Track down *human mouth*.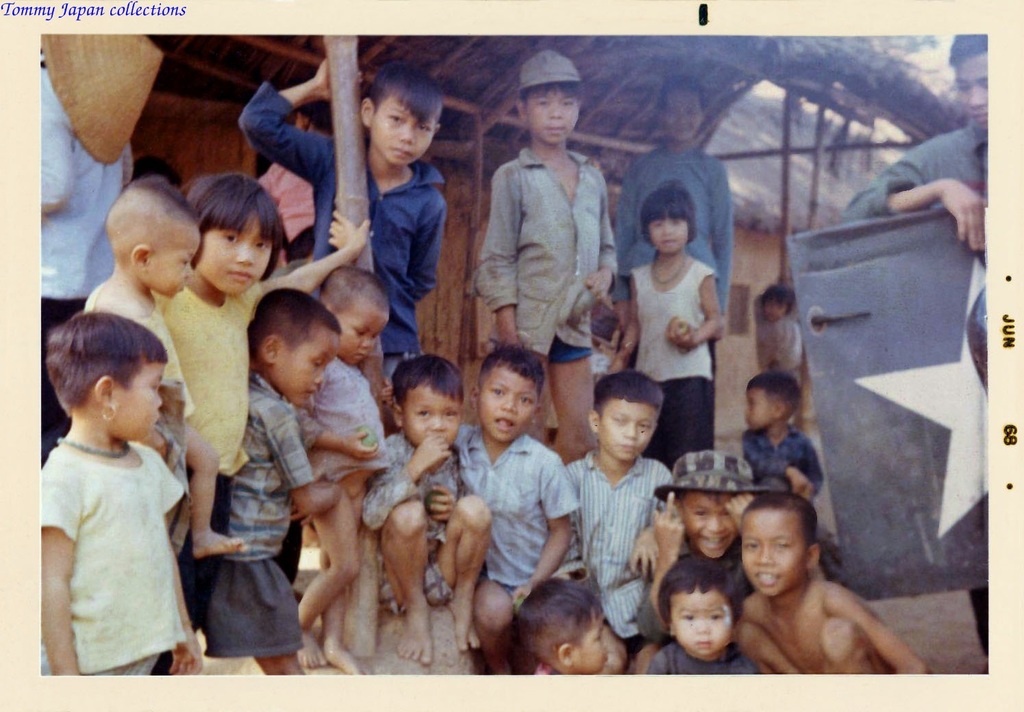
Tracked to pyautogui.locateOnScreen(755, 572, 782, 587).
